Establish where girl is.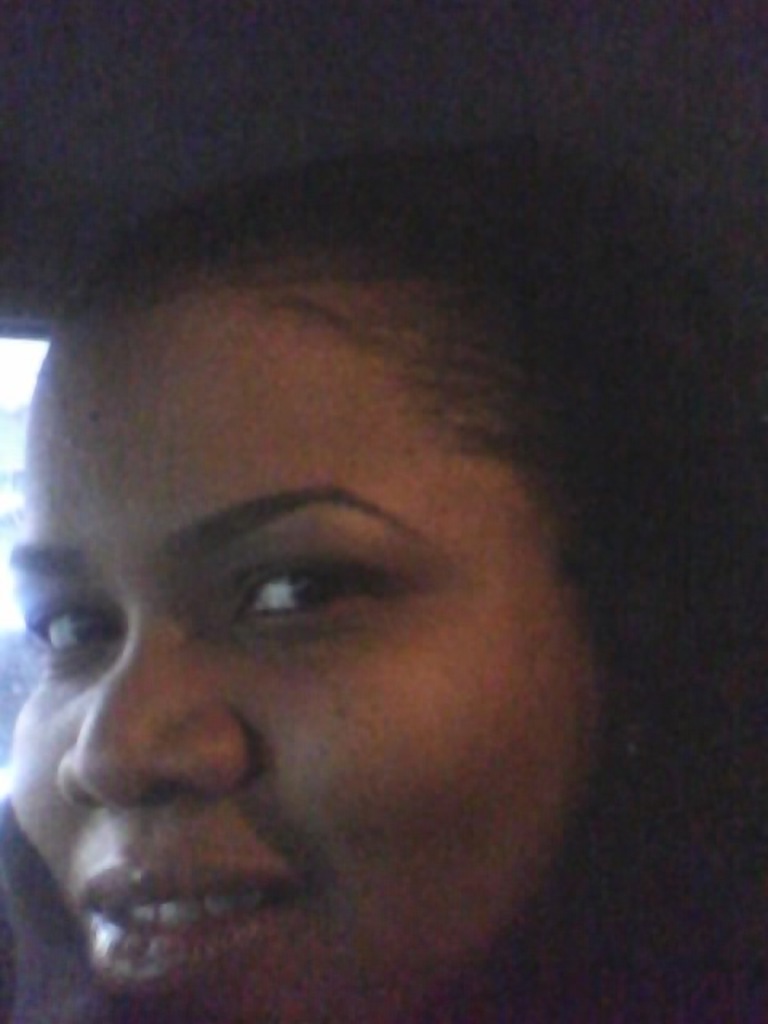
Established at [0, 142, 766, 1022].
